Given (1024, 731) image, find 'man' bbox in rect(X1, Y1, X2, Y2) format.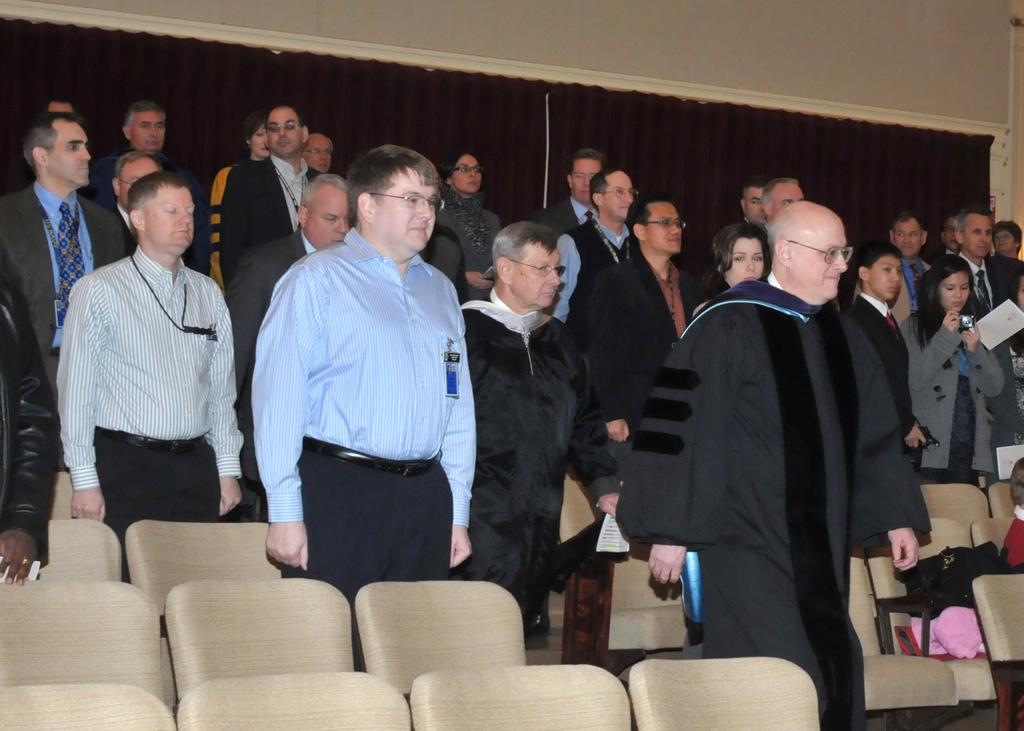
rect(557, 180, 649, 359).
